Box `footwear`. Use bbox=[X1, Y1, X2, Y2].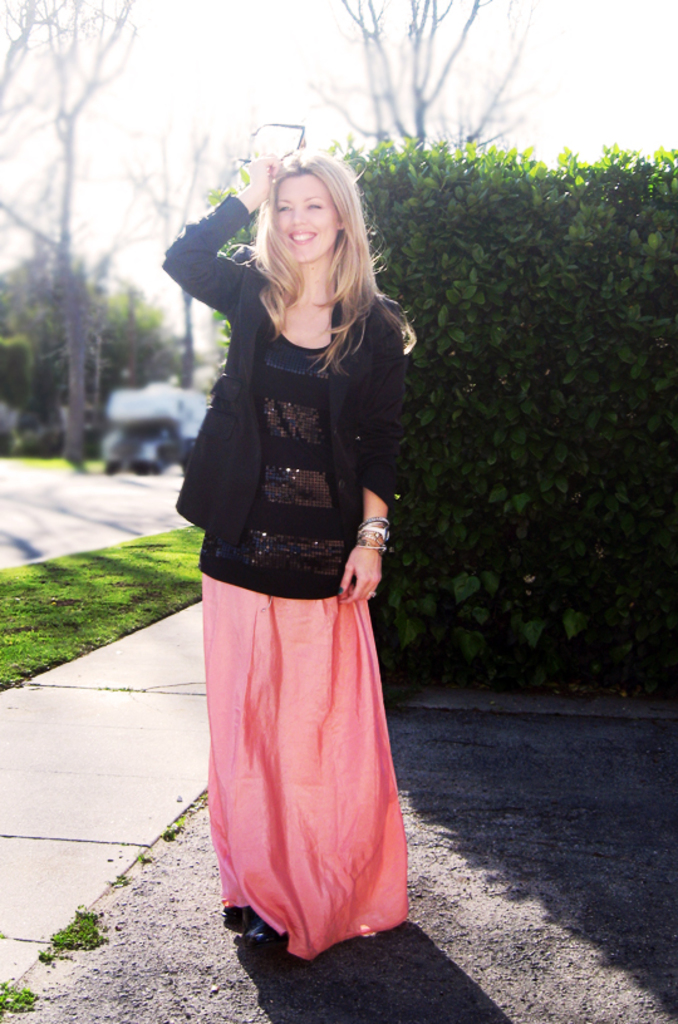
bbox=[249, 916, 300, 951].
